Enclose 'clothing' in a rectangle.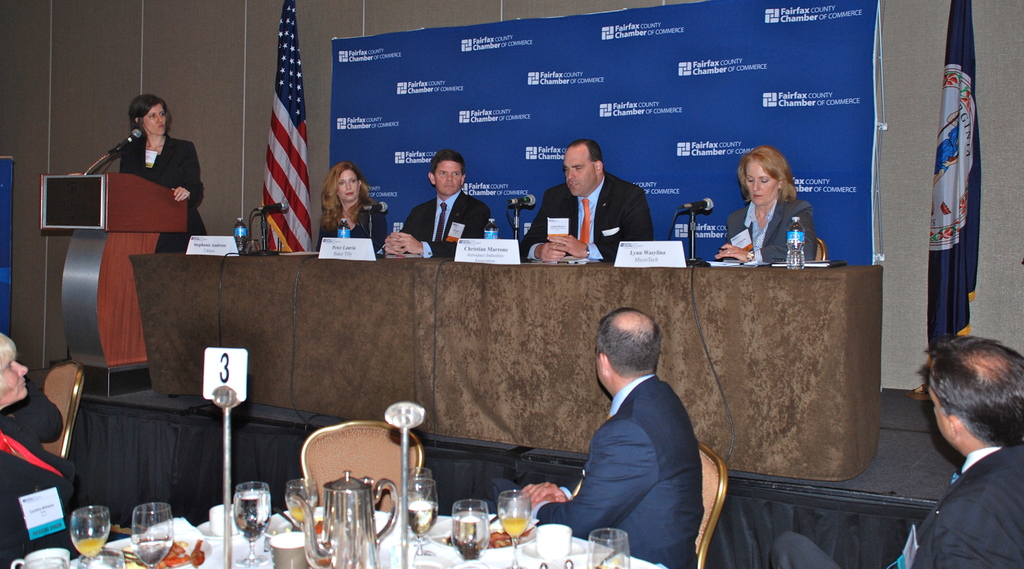
401, 198, 499, 252.
